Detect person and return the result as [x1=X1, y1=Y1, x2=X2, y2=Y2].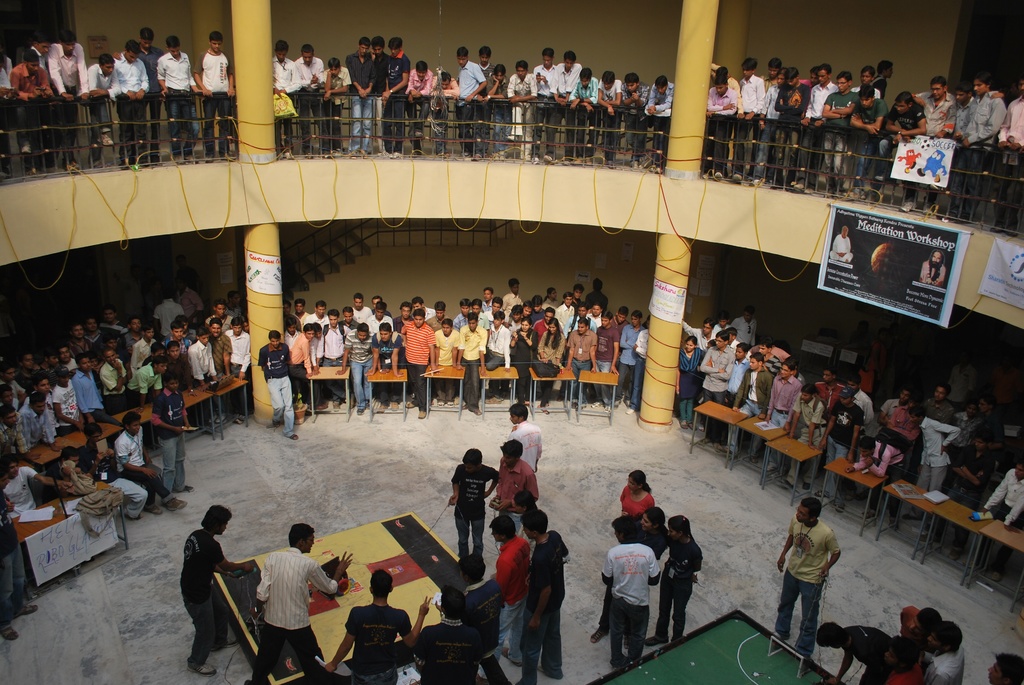
[x1=742, y1=57, x2=776, y2=180].
